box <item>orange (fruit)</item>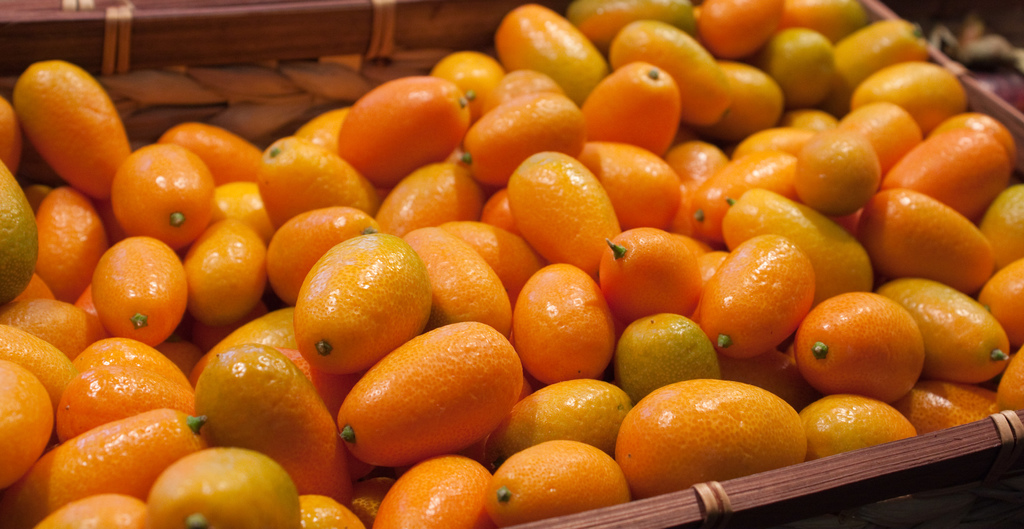
pyautogui.locateOnScreen(614, 376, 813, 484)
